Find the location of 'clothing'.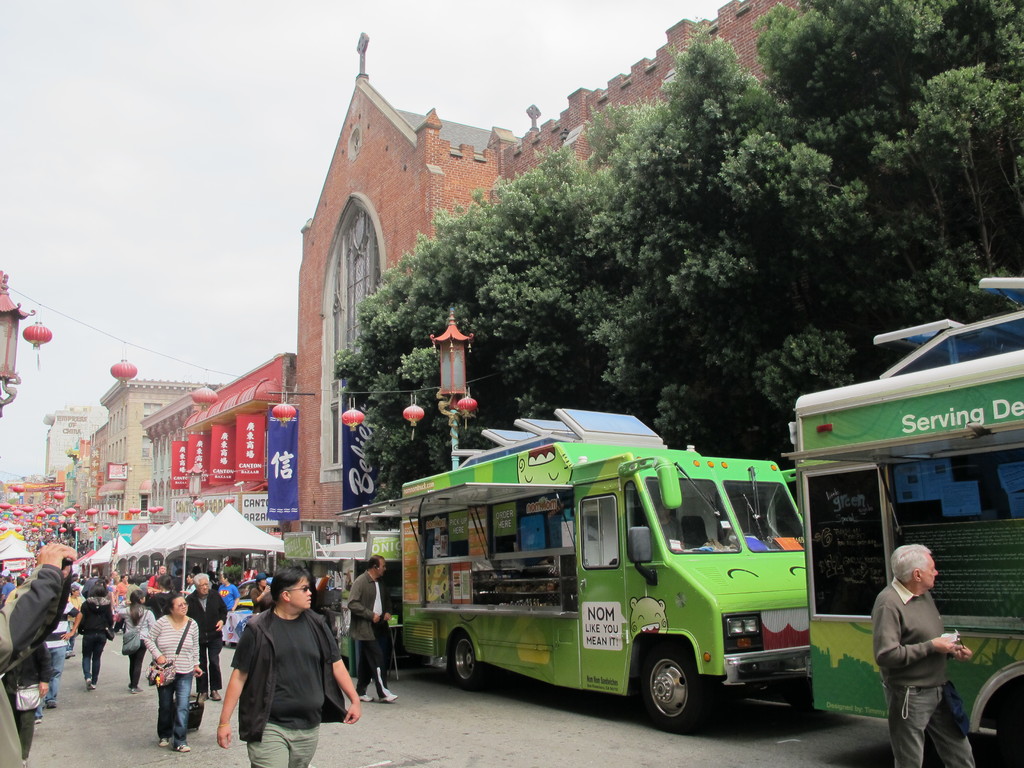
Location: 187, 589, 228, 690.
